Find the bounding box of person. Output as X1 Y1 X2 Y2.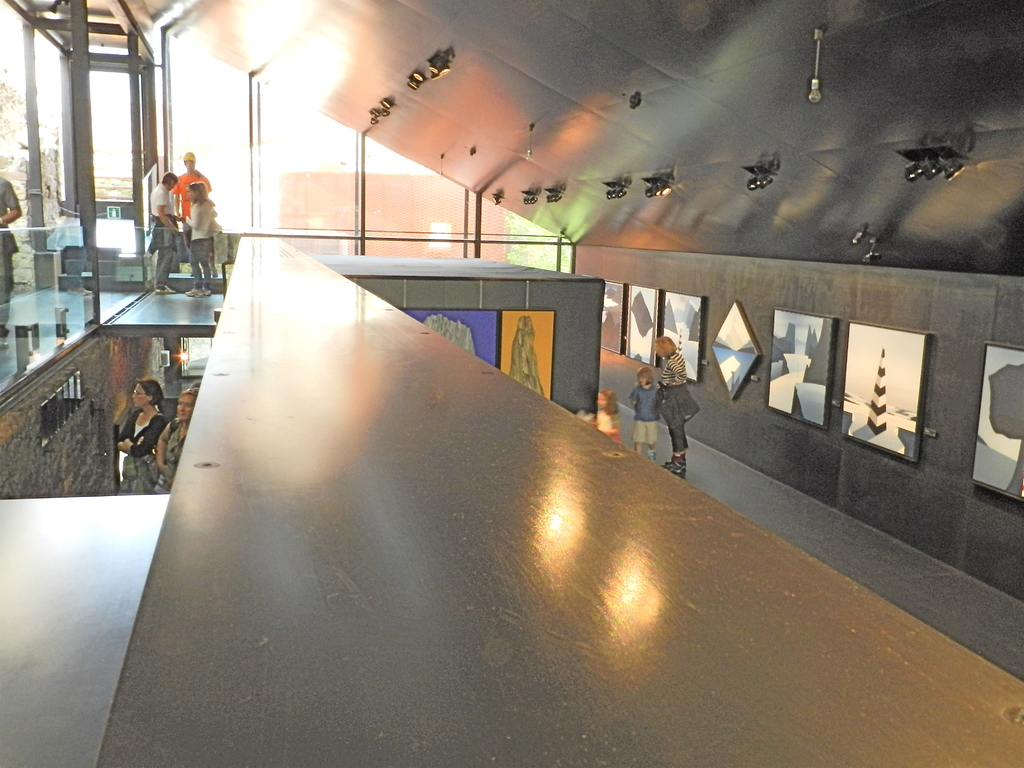
0 176 21 341.
